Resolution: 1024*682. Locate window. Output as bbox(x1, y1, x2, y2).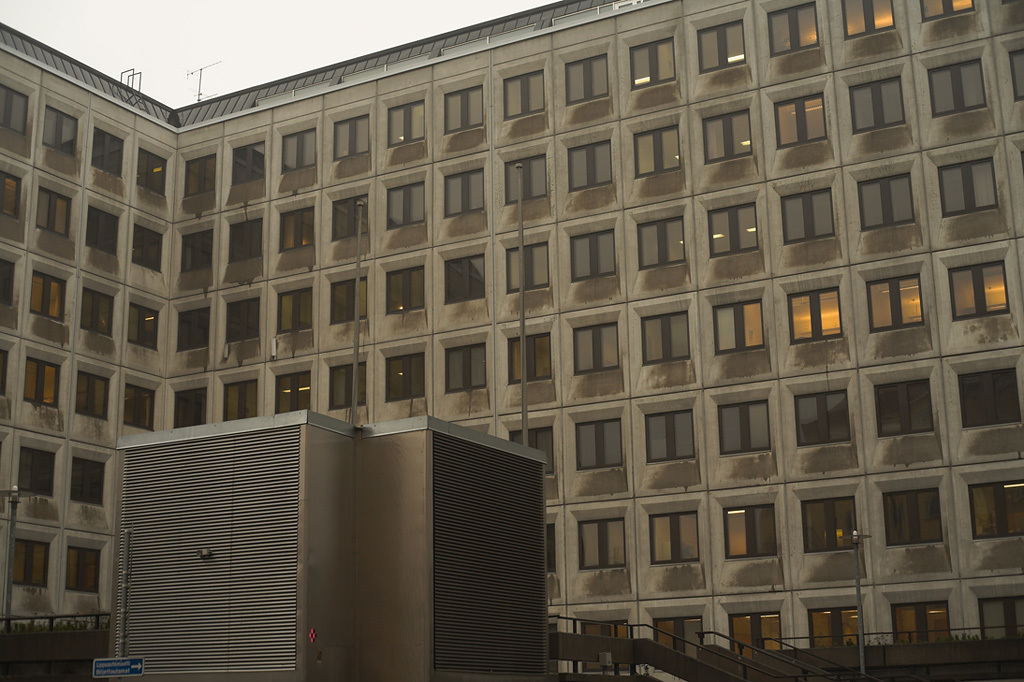
bbox(711, 203, 756, 253).
